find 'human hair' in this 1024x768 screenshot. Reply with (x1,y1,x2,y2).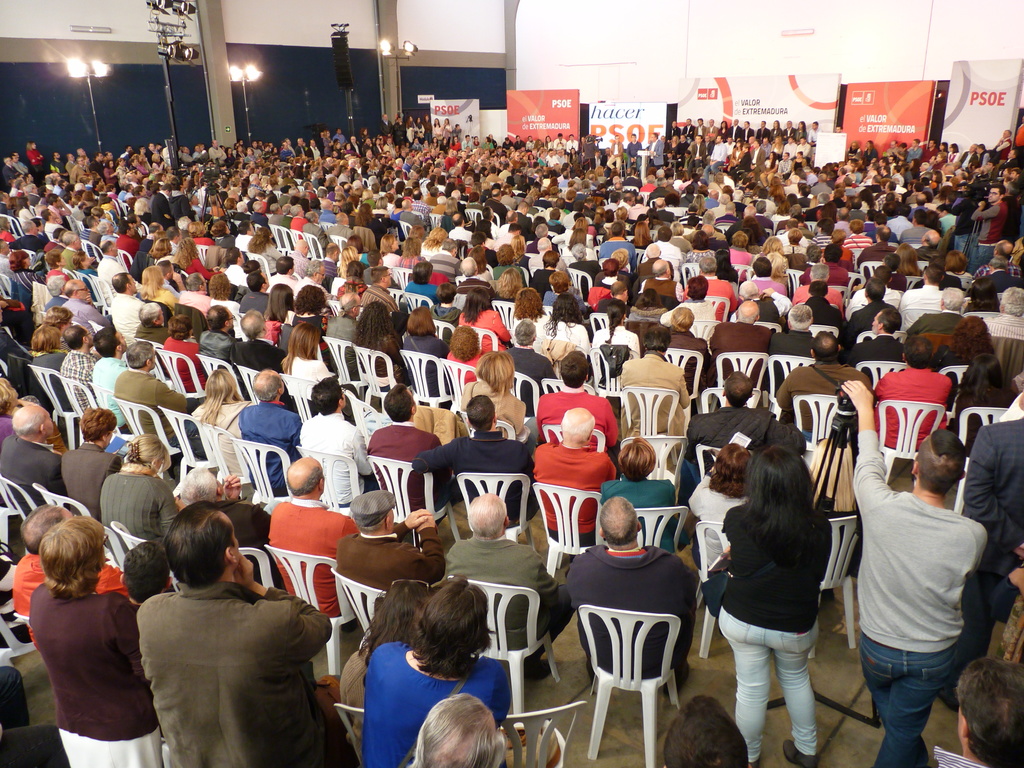
(19,502,62,554).
